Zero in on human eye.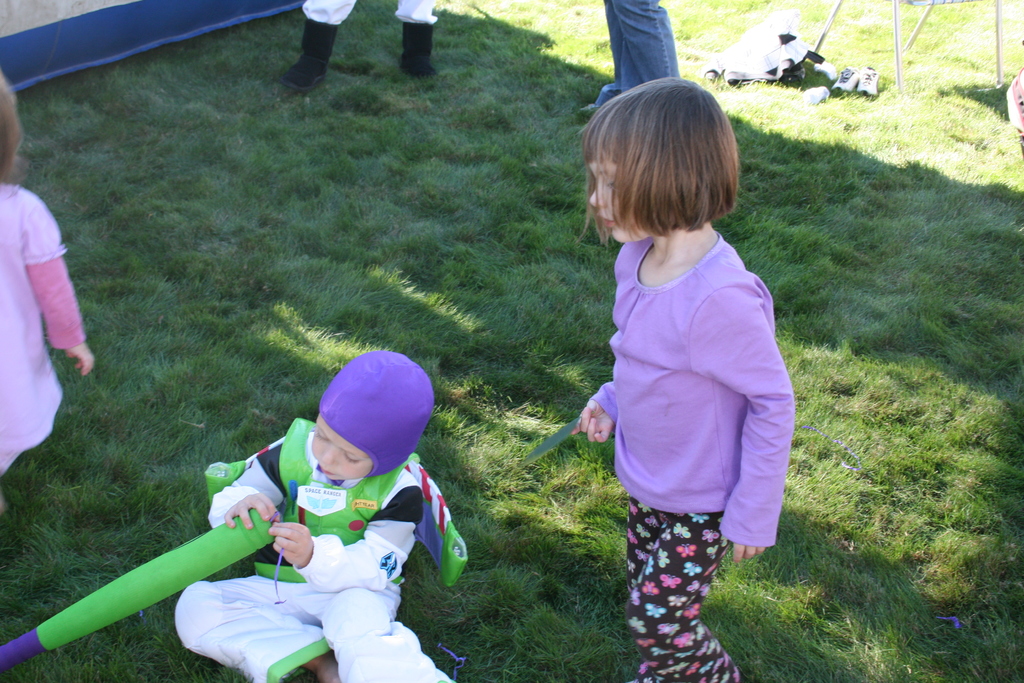
Zeroed in: [602,177,617,186].
